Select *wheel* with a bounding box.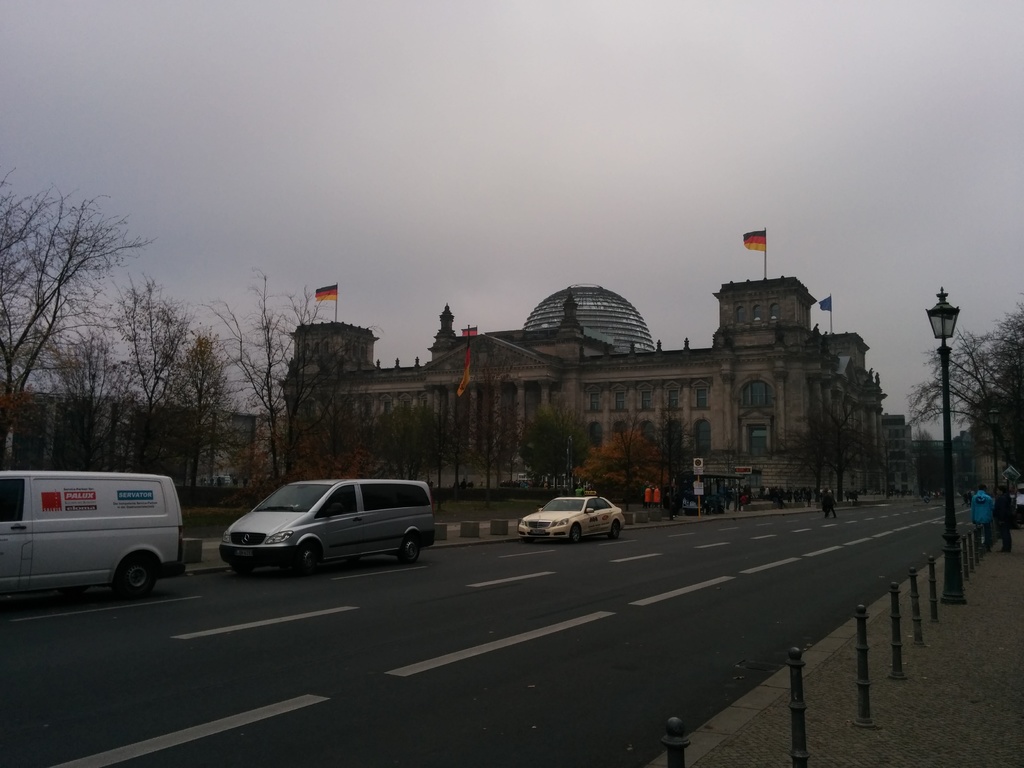
{"x1": 568, "y1": 525, "x2": 579, "y2": 542}.
